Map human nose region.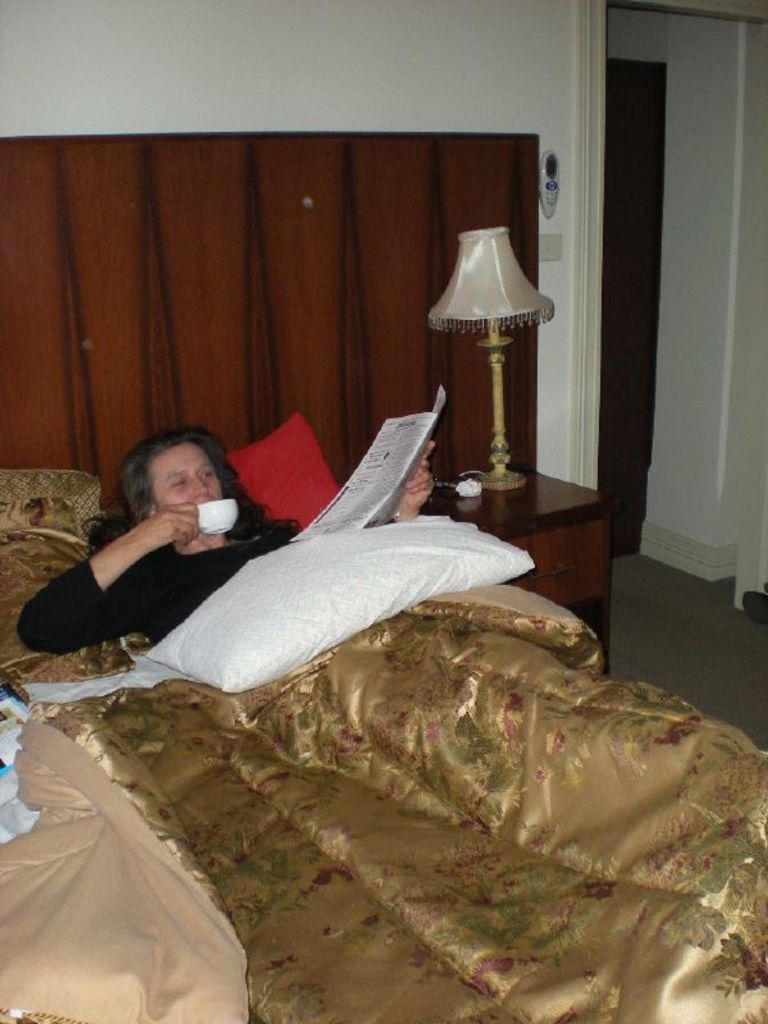
Mapped to <bbox>188, 475, 207, 494</bbox>.
